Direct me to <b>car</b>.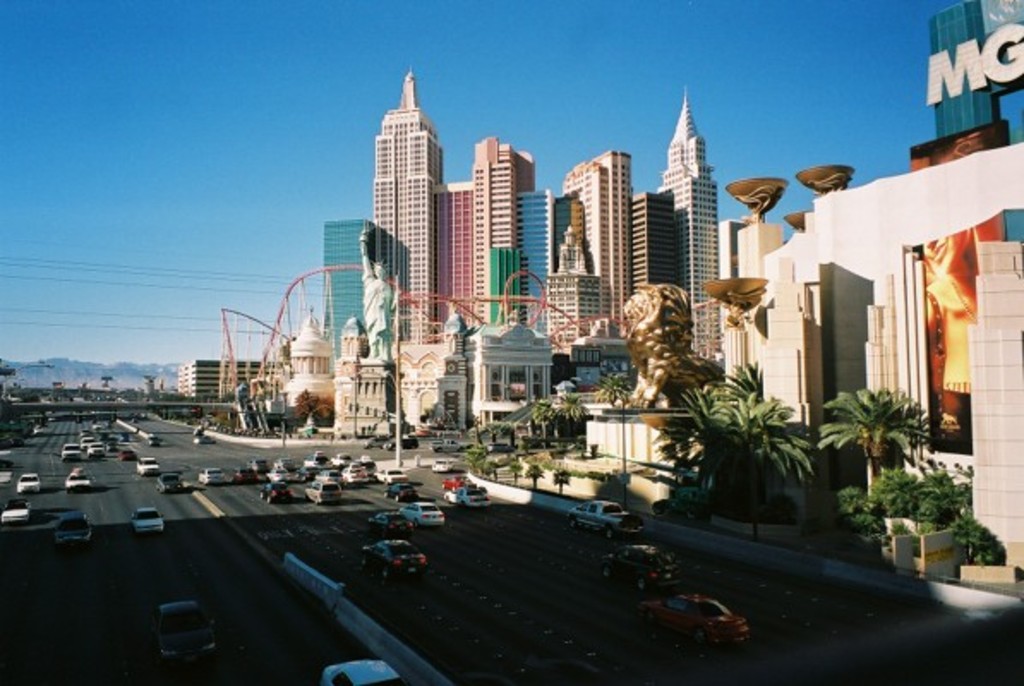
Direction: (left=484, top=444, right=516, bottom=453).
